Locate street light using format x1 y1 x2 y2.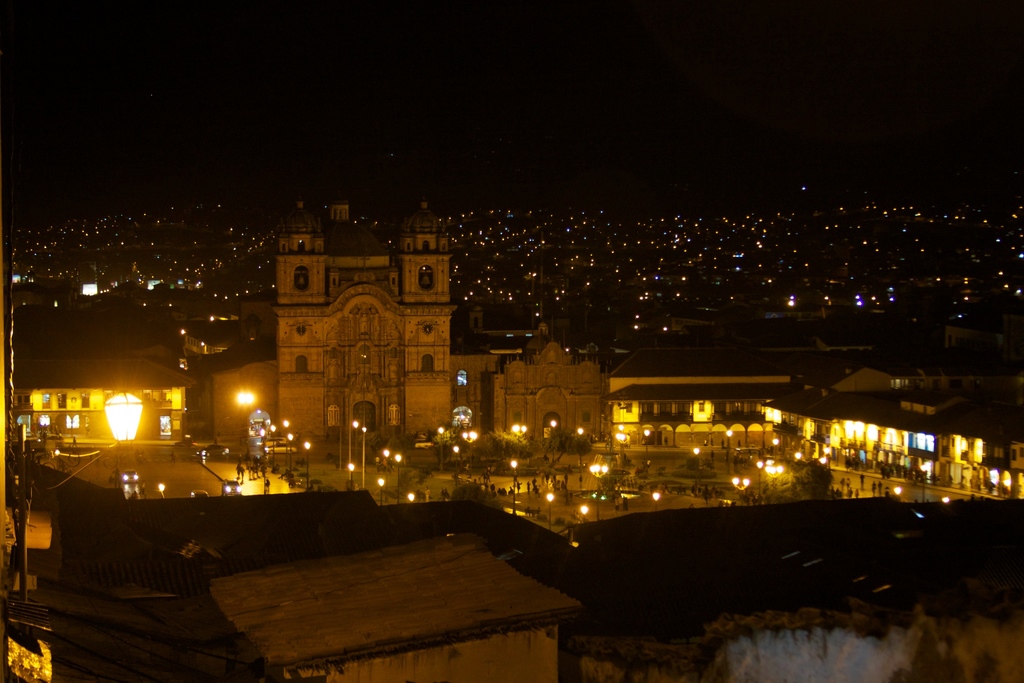
16 384 143 588.
